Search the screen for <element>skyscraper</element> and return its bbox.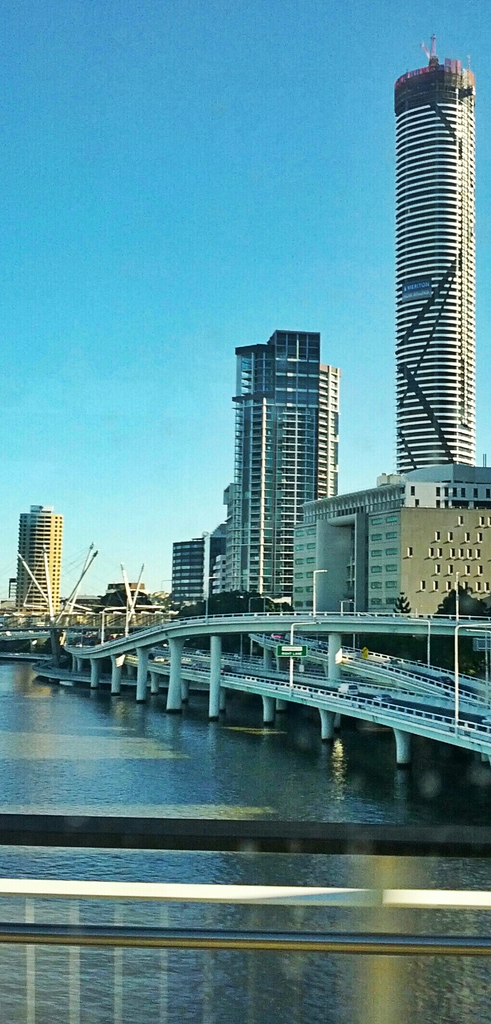
Found: box=[19, 502, 62, 620].
